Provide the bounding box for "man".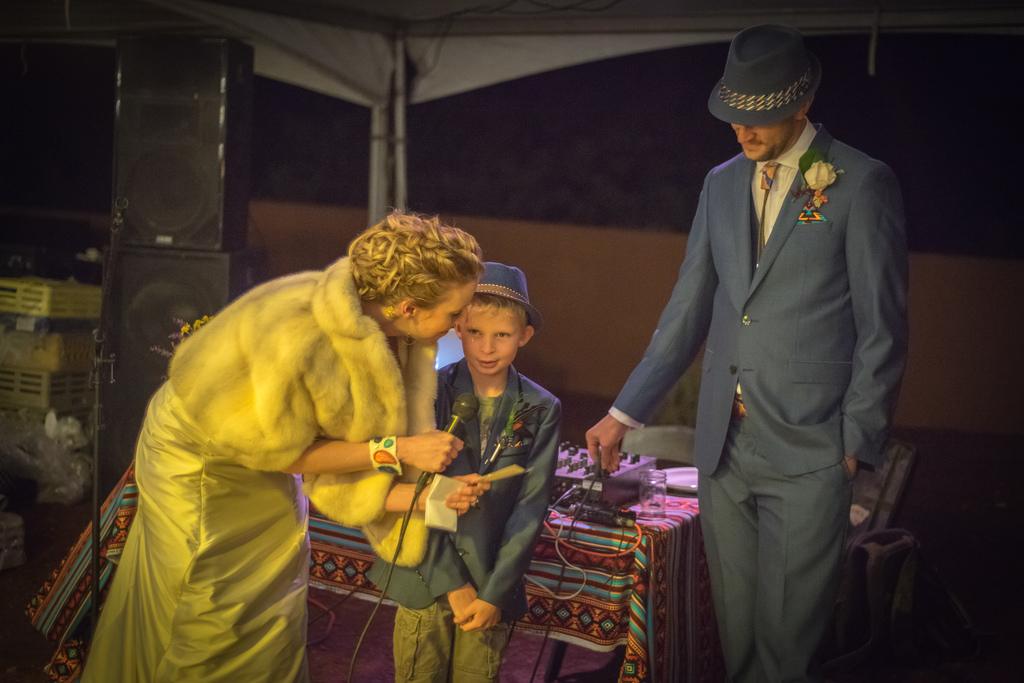
bbox=(585, 24, 918, 679).
